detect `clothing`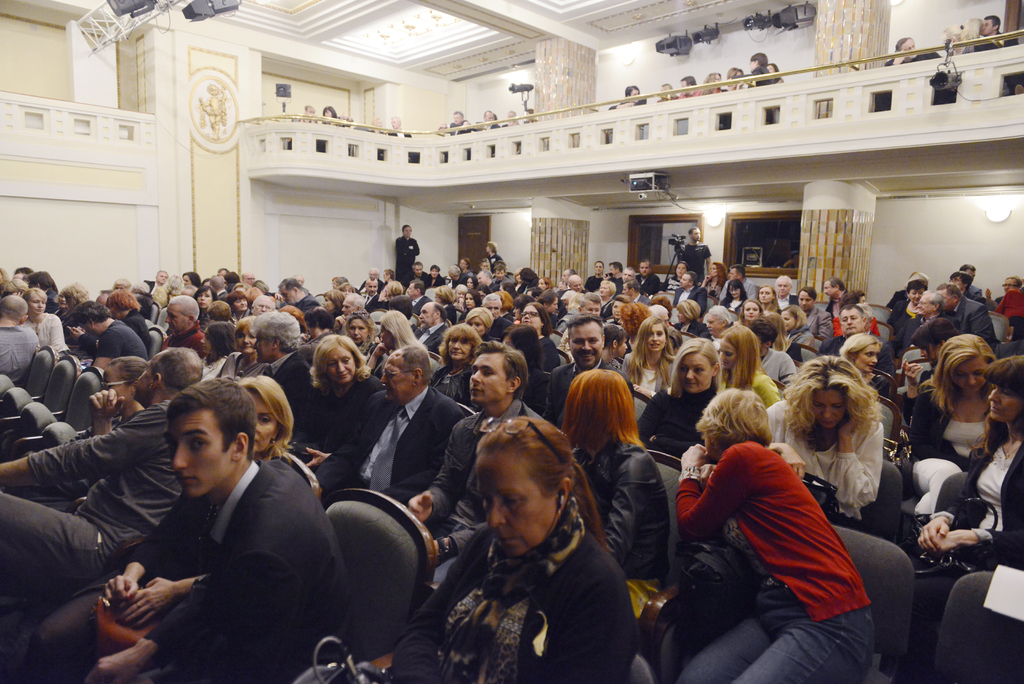
677, 242, 708, 283
